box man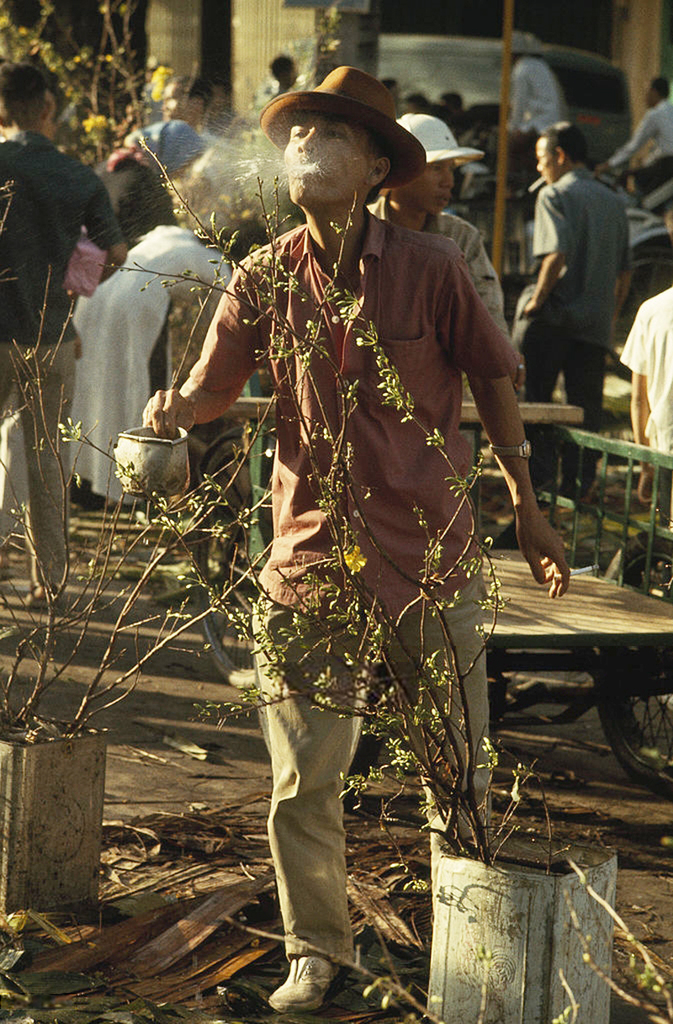
(617,291,672,507)
